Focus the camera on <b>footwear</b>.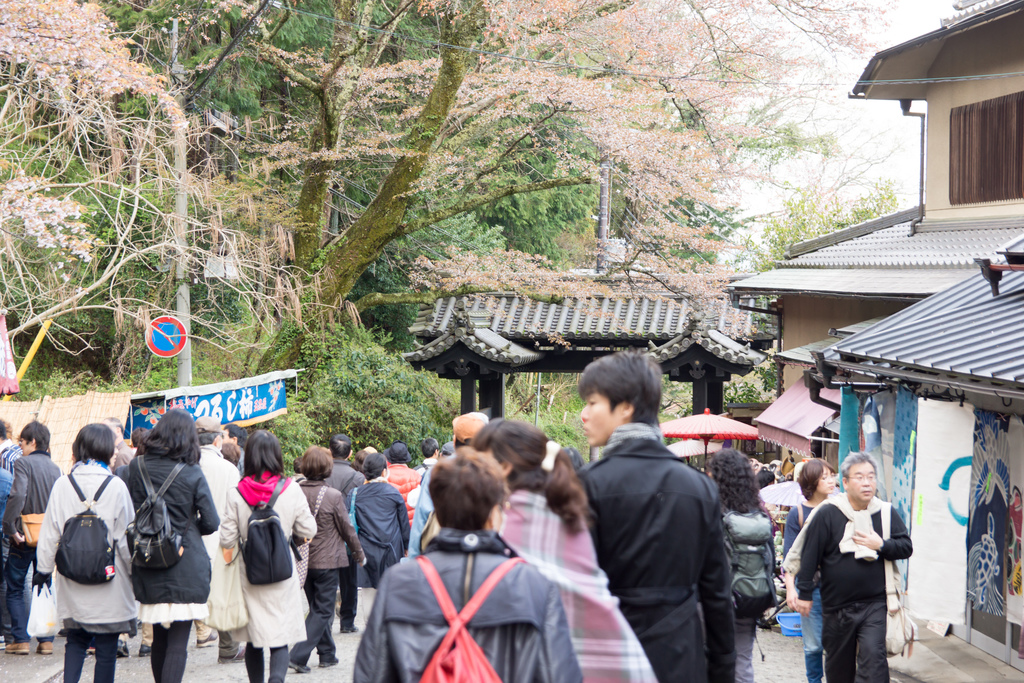
Focus region: Rect(288, 659, 309, 673).
